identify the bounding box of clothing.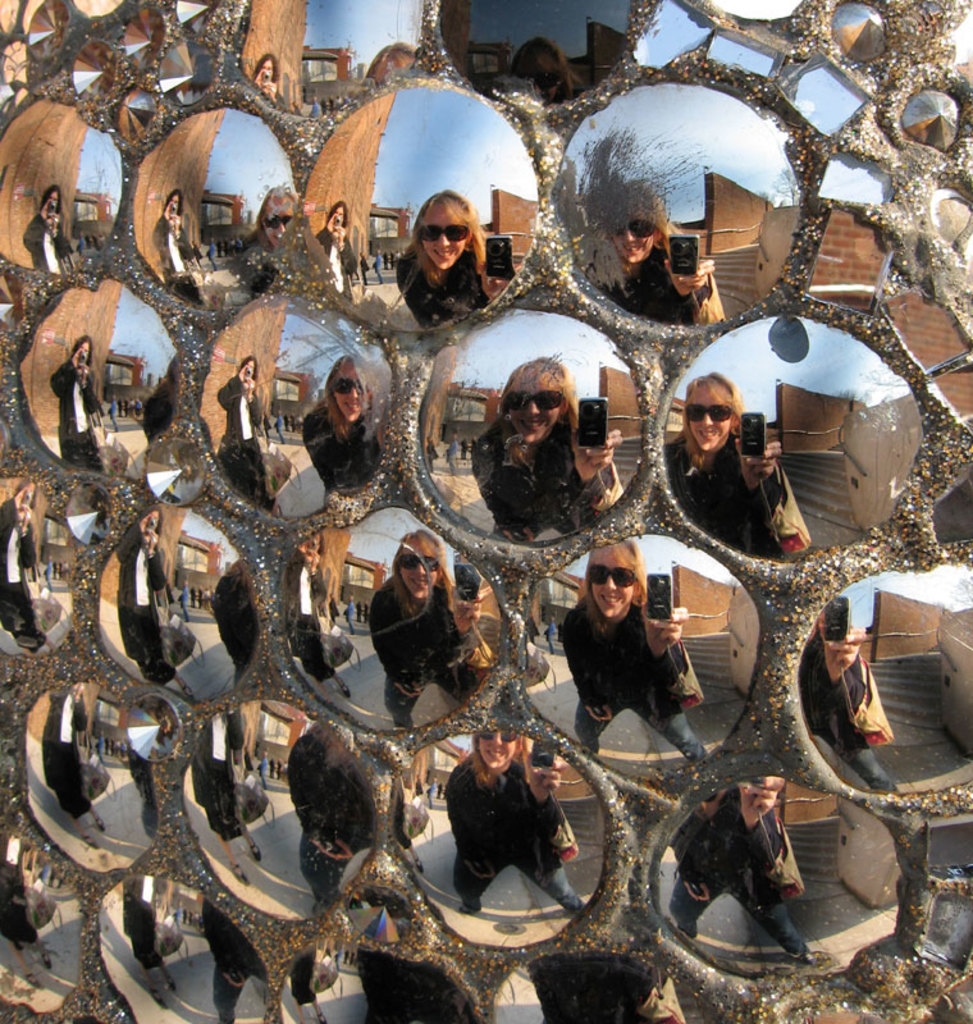
(122, 897, 157, 974).
